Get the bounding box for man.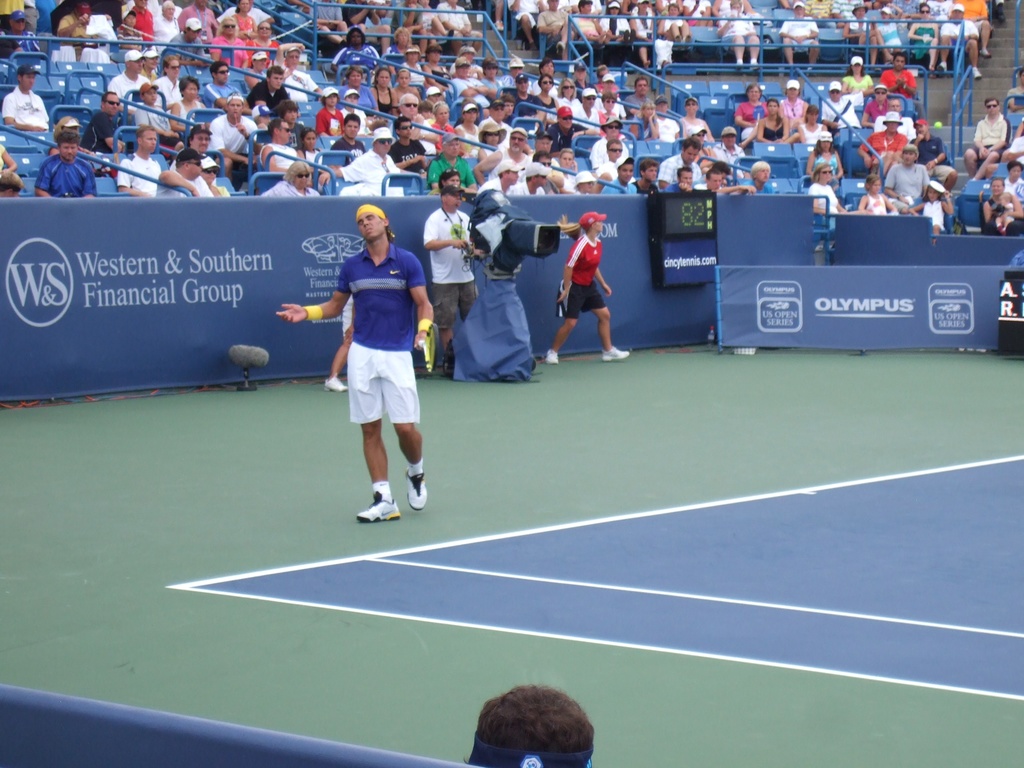
<region>420, 189, 479, 362</region>.
